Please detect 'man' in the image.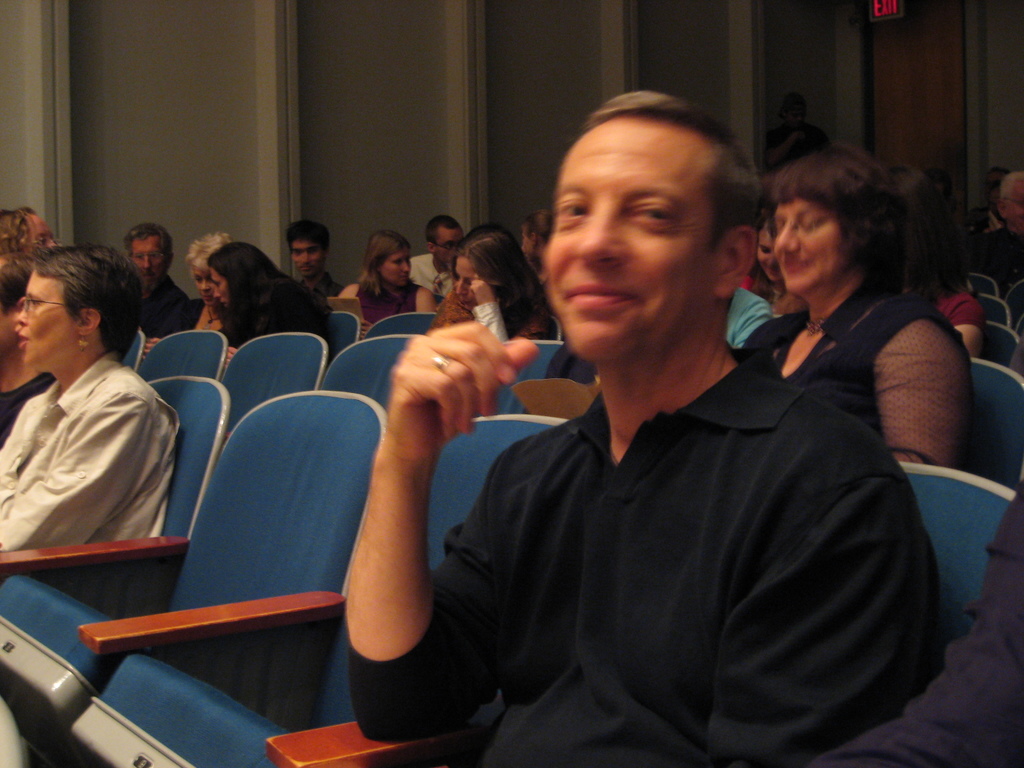
{"left": 406, "top": 216, "right": 467, "bottom": 298}.
